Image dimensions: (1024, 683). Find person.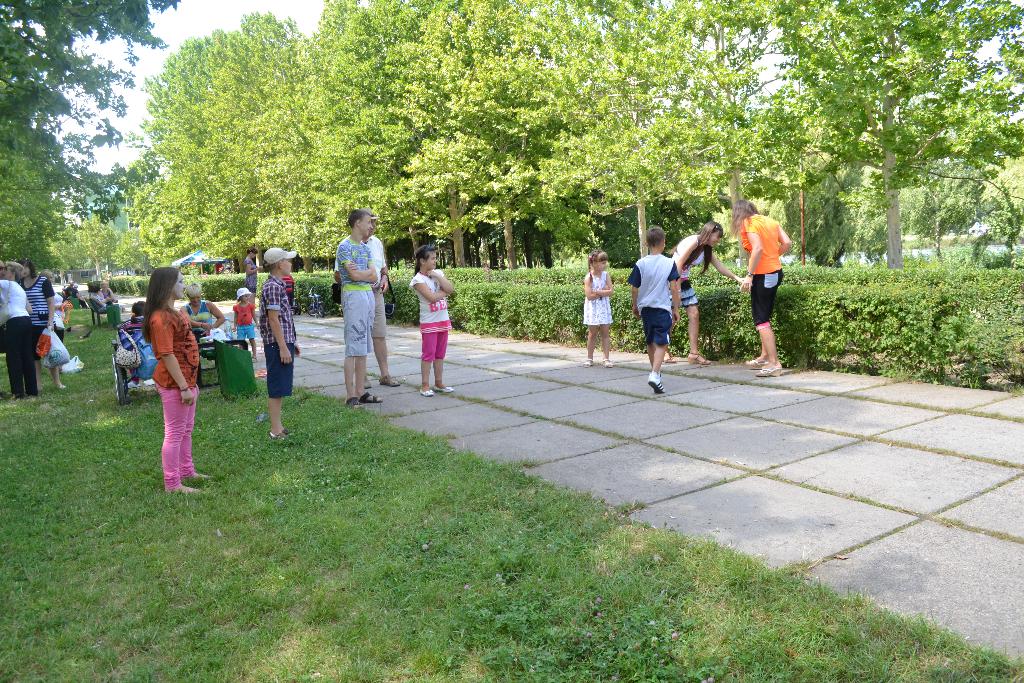
left=372, top=238, right=390, bottom=388.
